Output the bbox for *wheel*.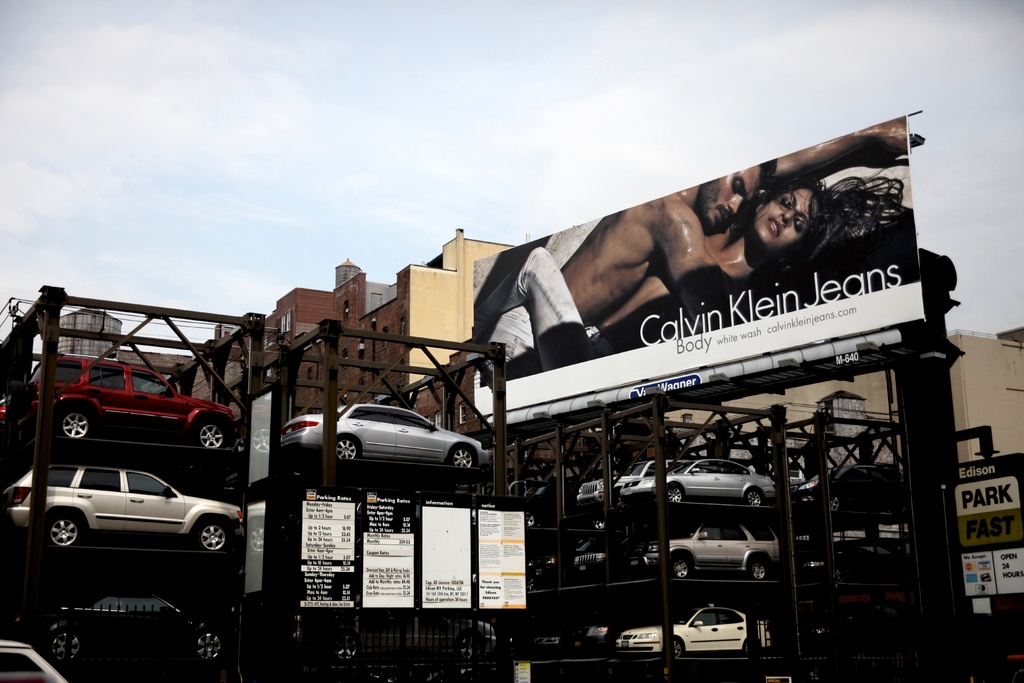
bbox=[64, 410, 92, 436].
